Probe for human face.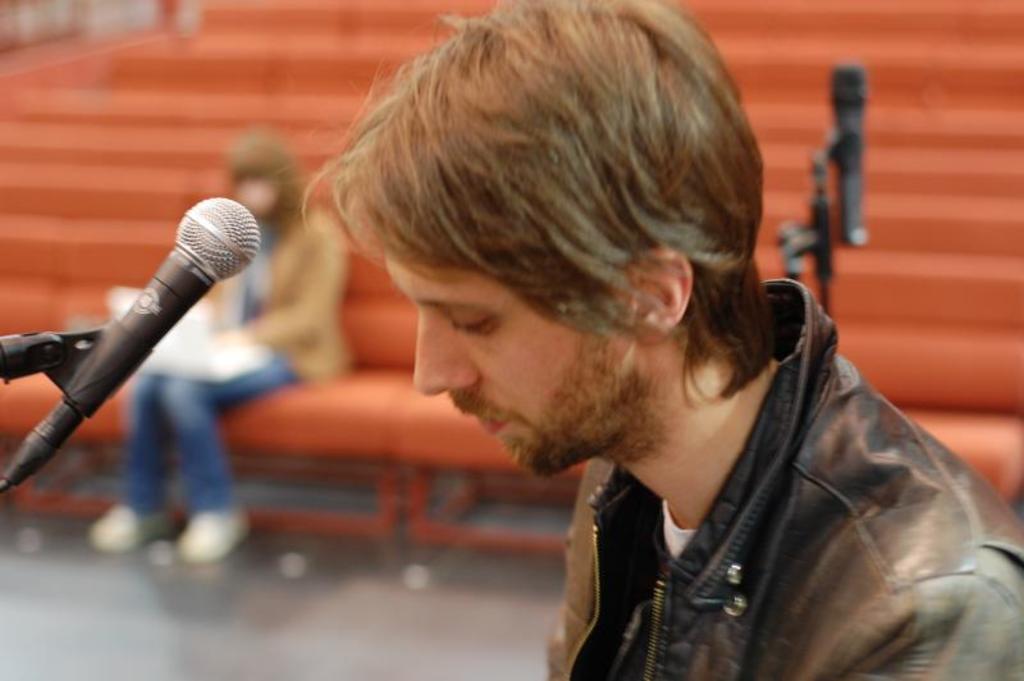
Probe result: 387:252:634:442.
